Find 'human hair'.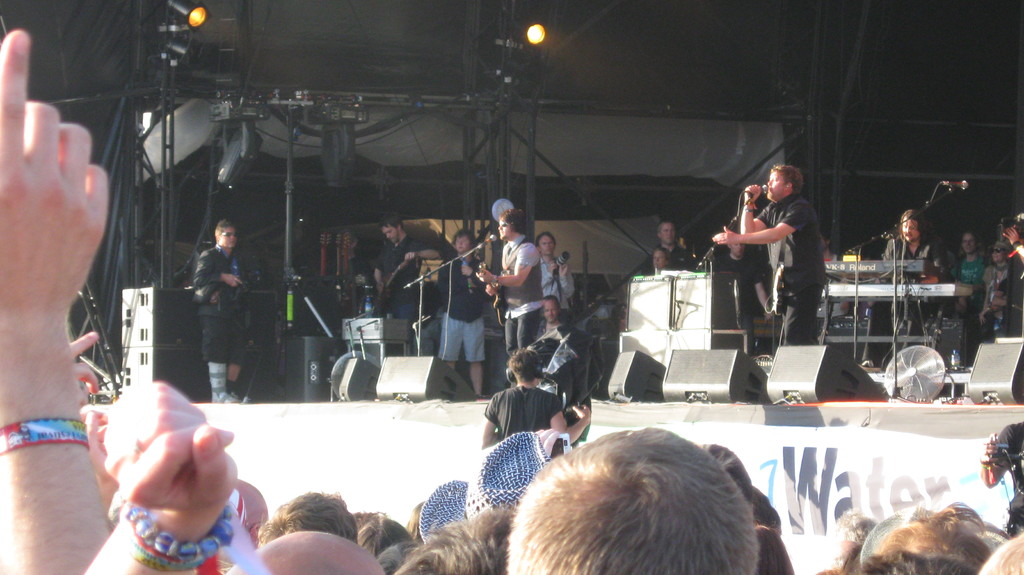
214:219:239:242.
